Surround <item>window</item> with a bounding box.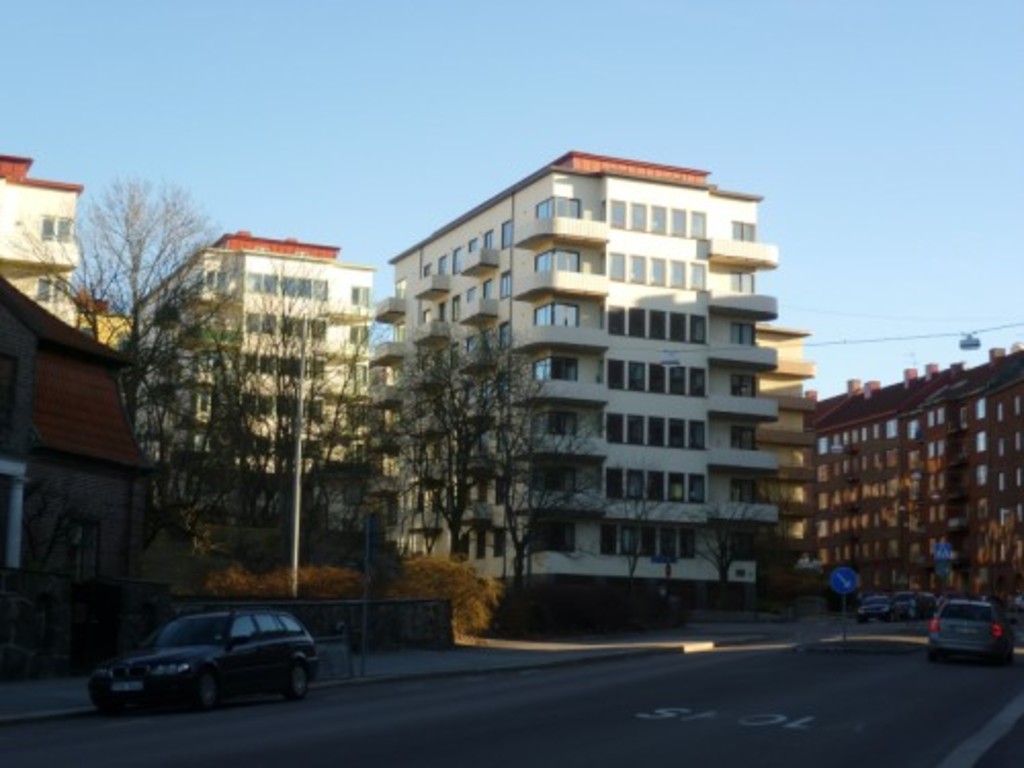
231,614,256,641.
